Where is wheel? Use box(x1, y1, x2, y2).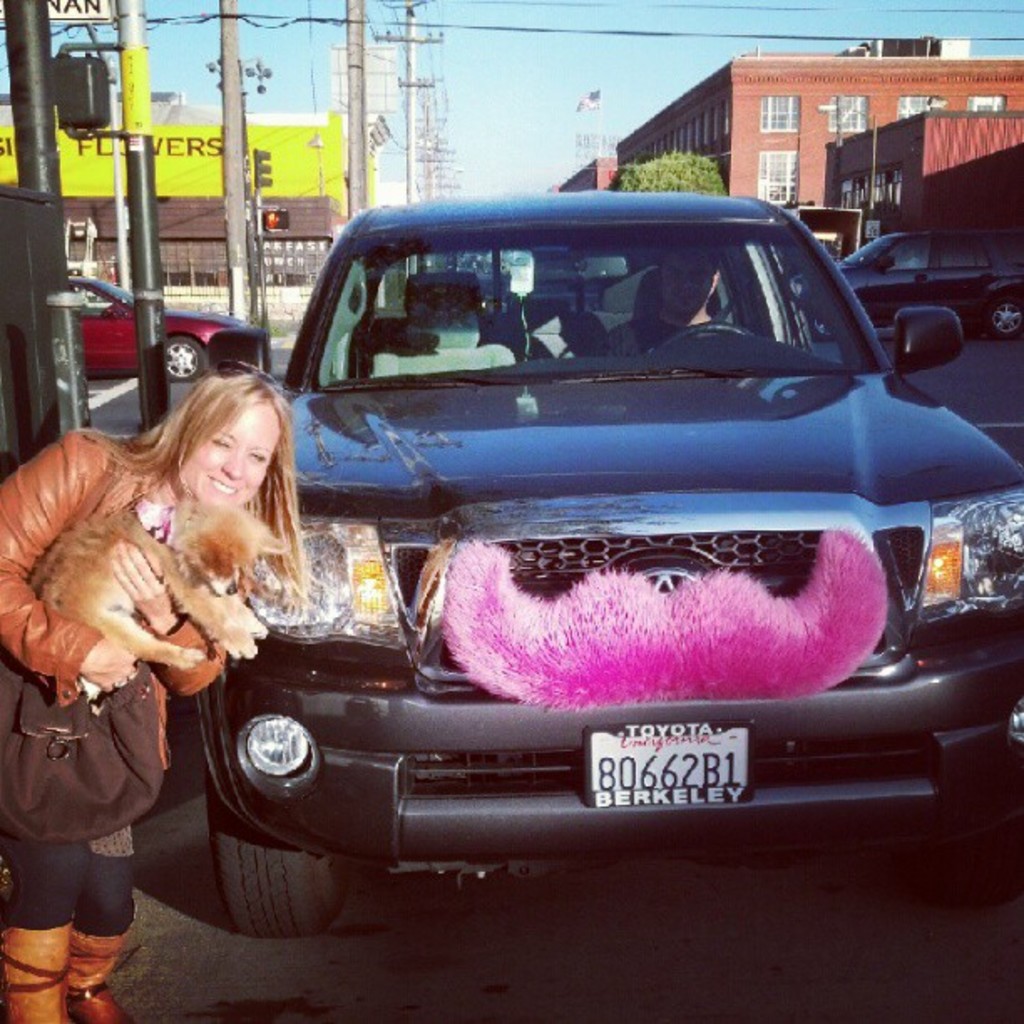
box(668, 325, 743, 346).
